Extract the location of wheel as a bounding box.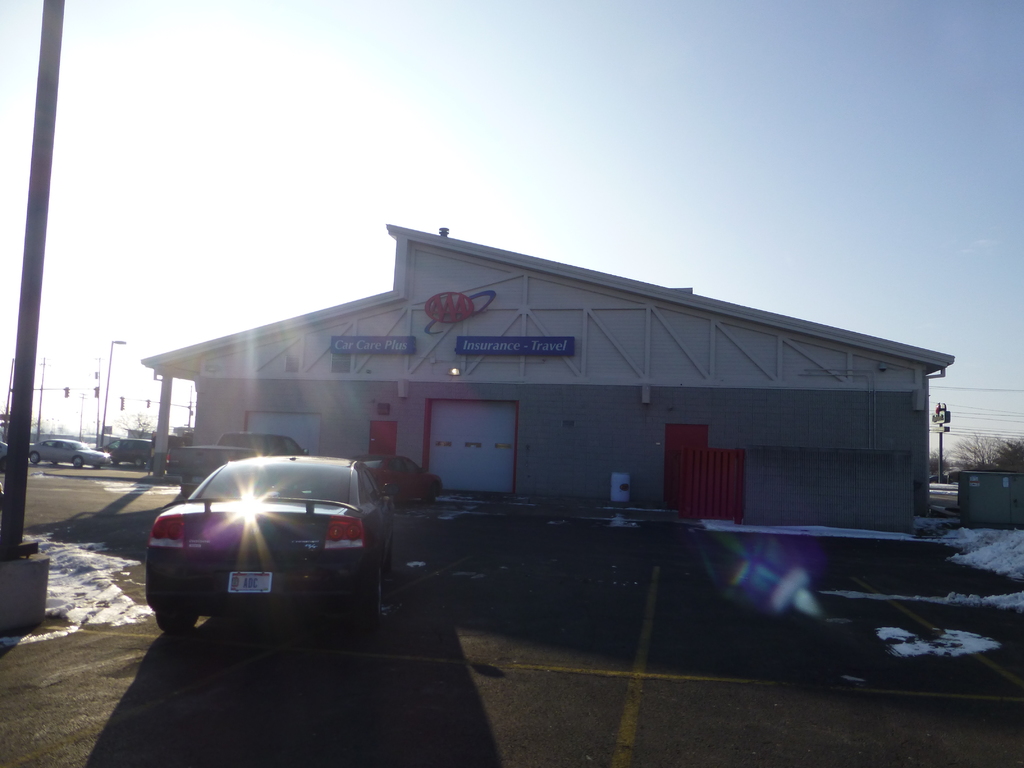
bbox=[385, 535, 395, 573].
